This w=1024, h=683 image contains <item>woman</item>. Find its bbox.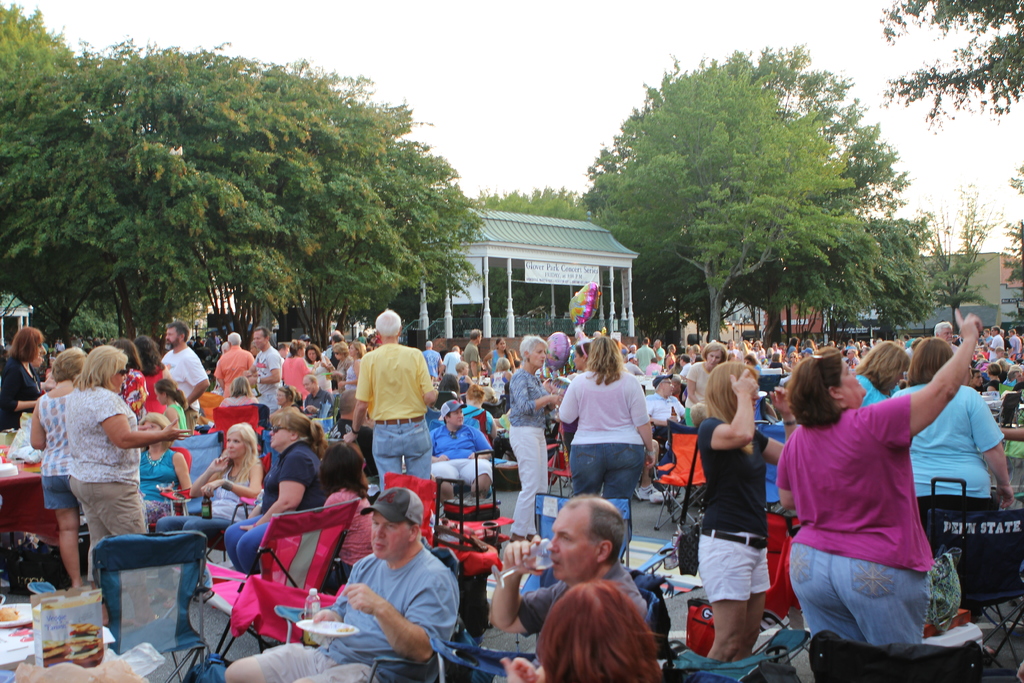
<box>548,341,593,459</box>.
